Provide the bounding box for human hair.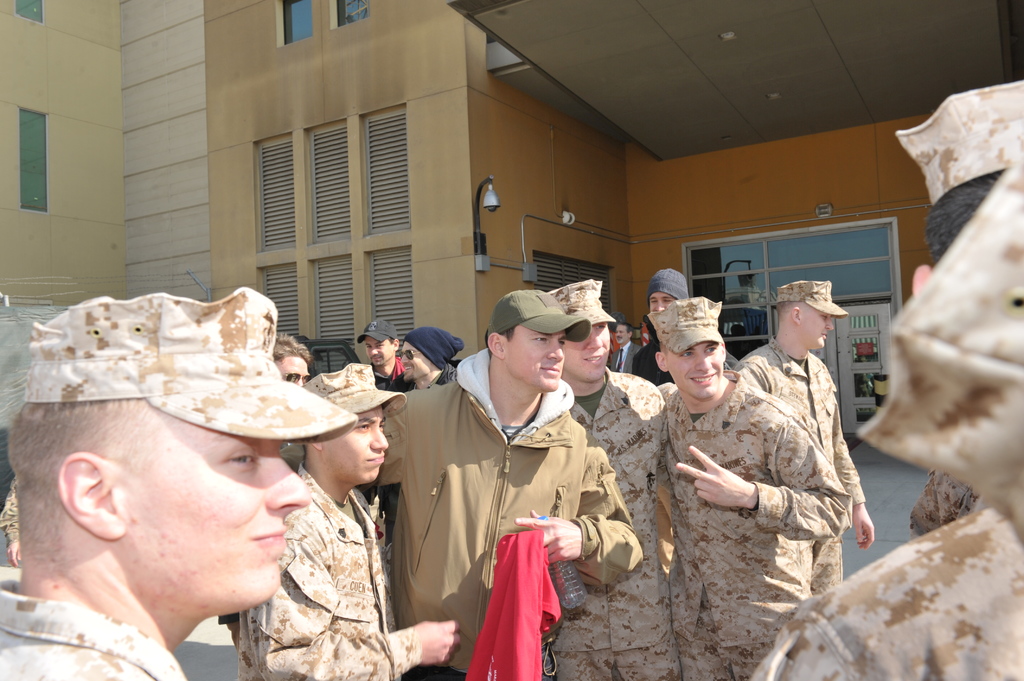
bbox=[271, 334, 312, 362].
